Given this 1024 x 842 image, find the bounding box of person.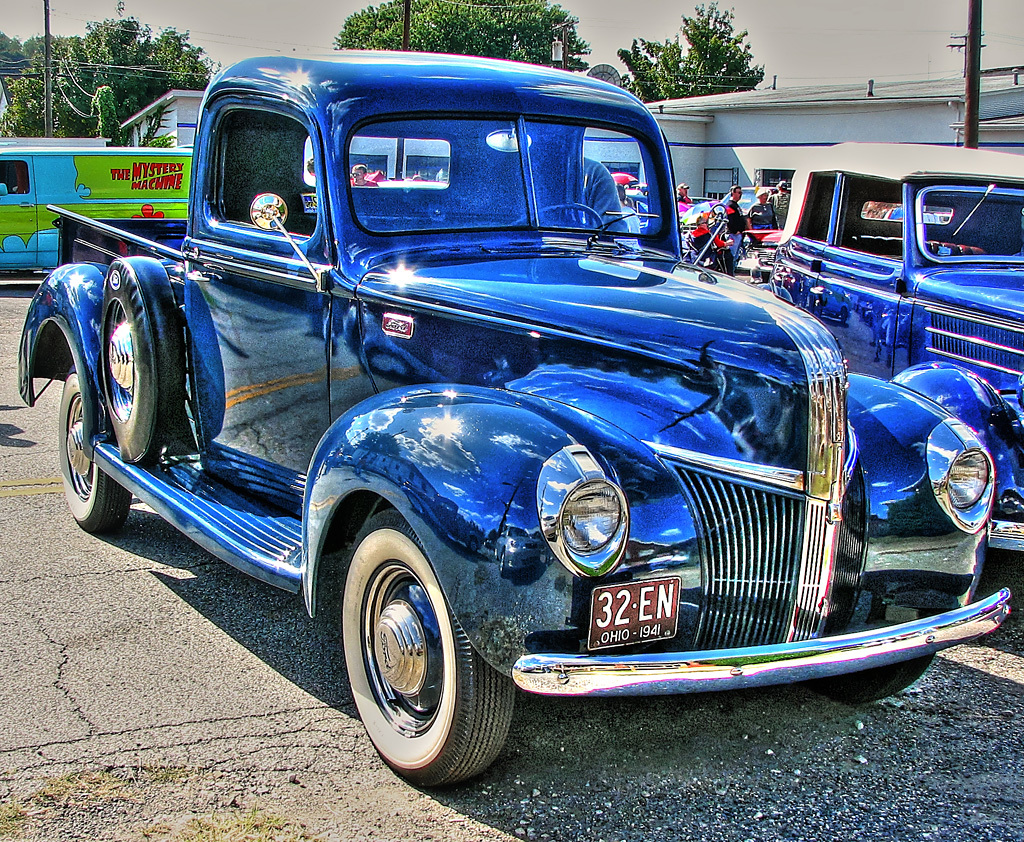
box=[743, 187, 778, 228].
